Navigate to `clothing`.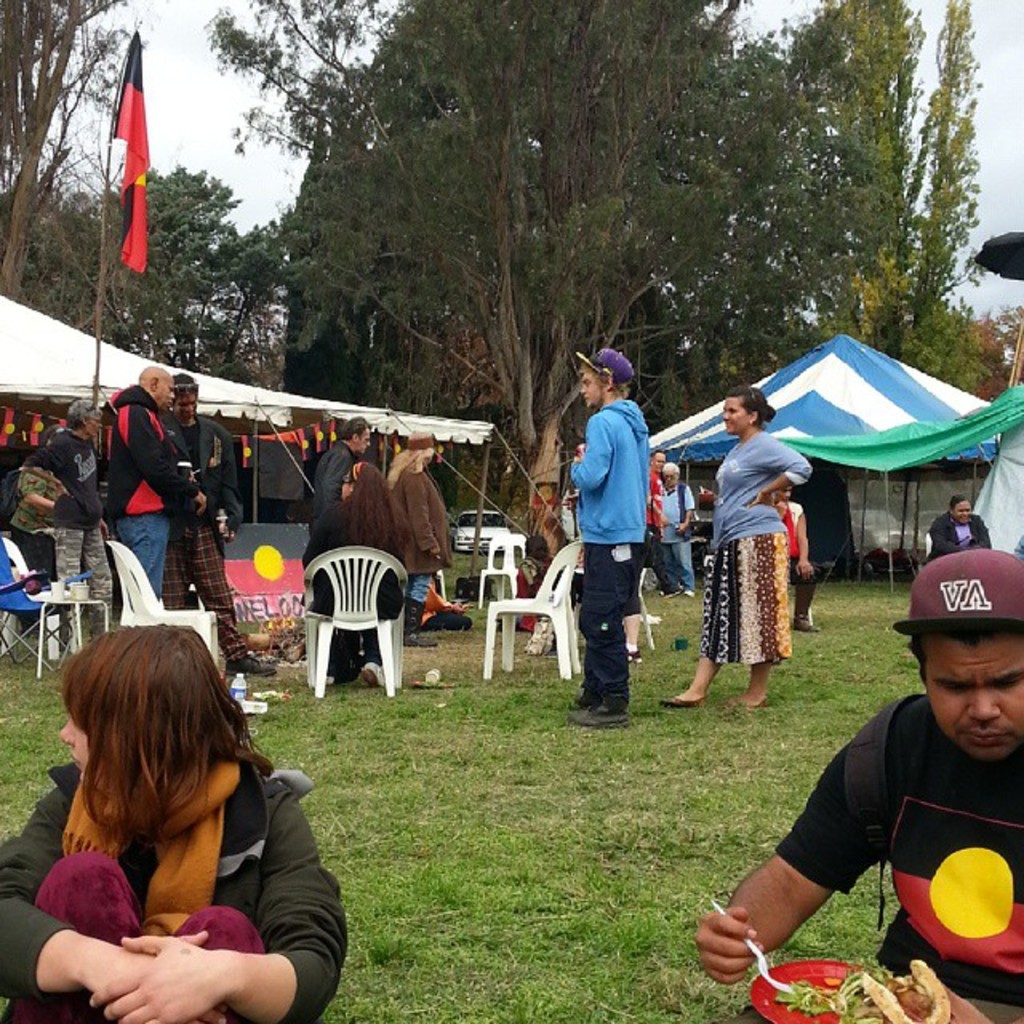
Navigation target: select_region(386, 456, 450, 597).
